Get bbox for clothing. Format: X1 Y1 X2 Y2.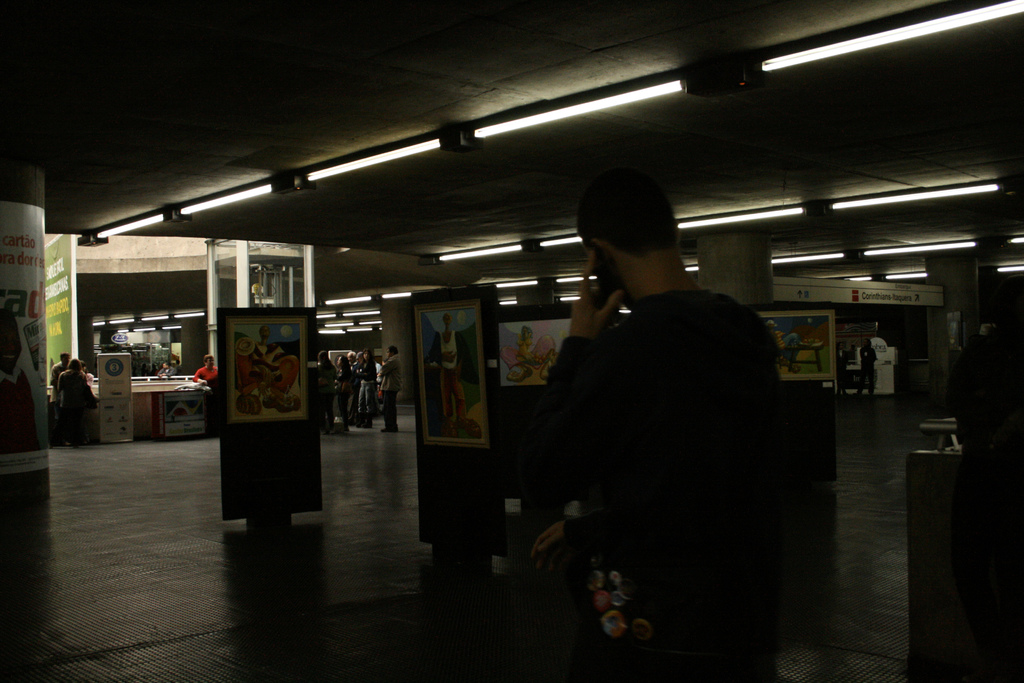
431 329 468 426.
